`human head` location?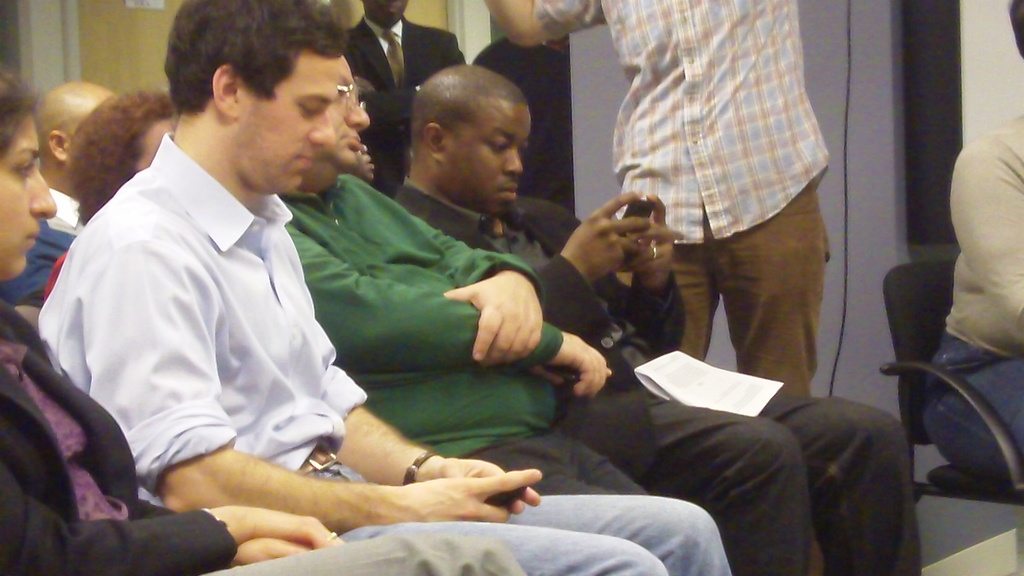
locate(165, 0, 346, 197)
